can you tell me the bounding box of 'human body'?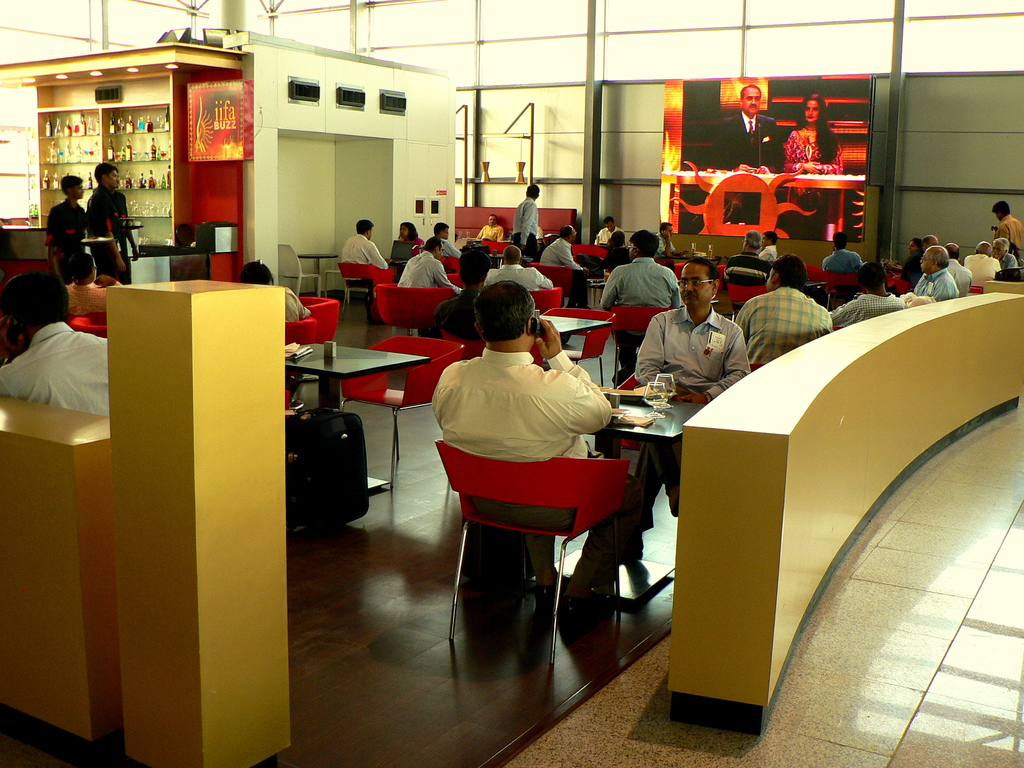
541/223/590/307.
